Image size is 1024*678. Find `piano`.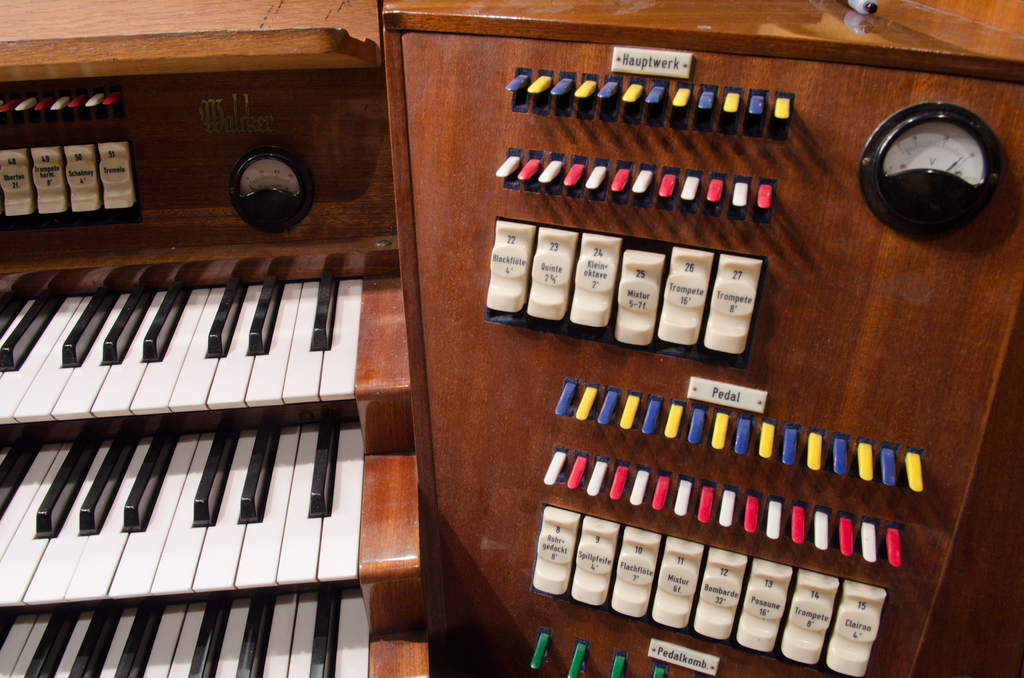
<bbox>0, 410, 440, 627</bbox>.
